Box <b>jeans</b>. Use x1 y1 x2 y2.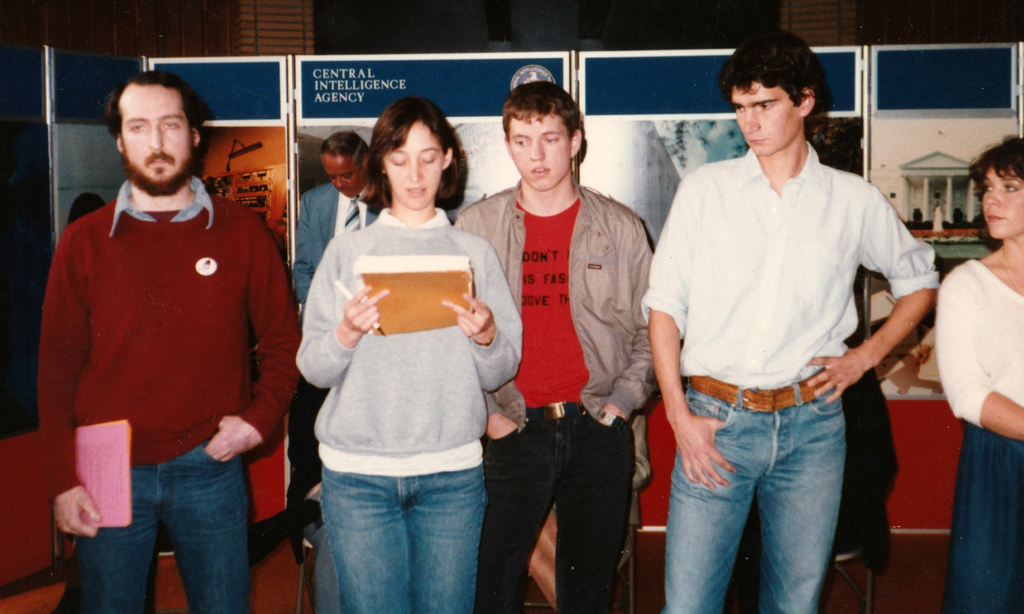
477 420 637 613.
